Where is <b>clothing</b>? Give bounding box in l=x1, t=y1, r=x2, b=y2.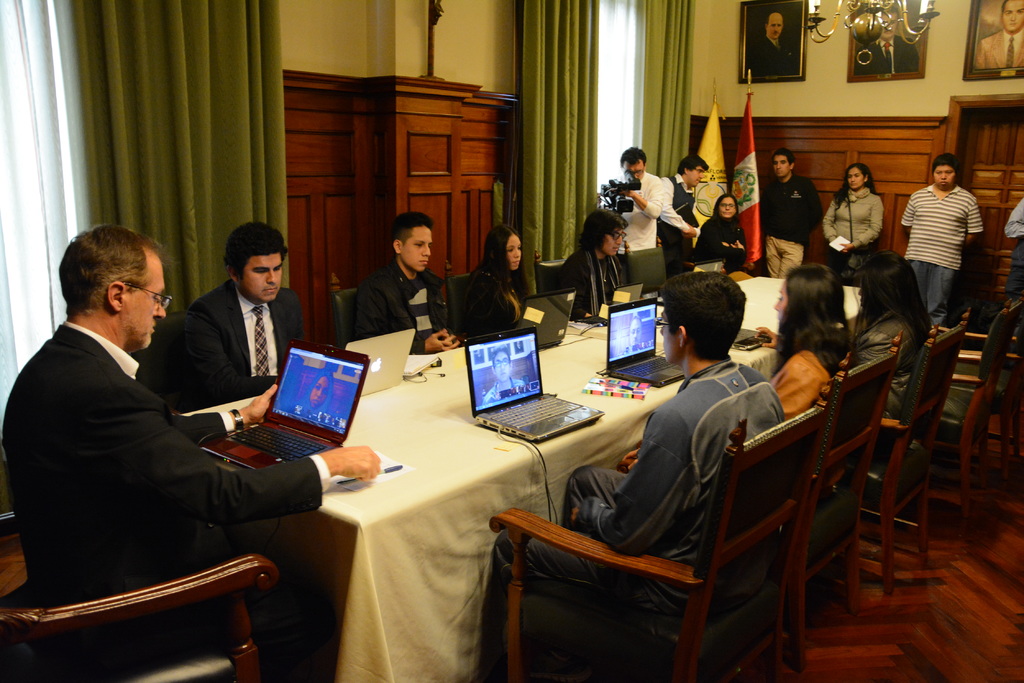
l=476, t=357, r=781, b=682.
